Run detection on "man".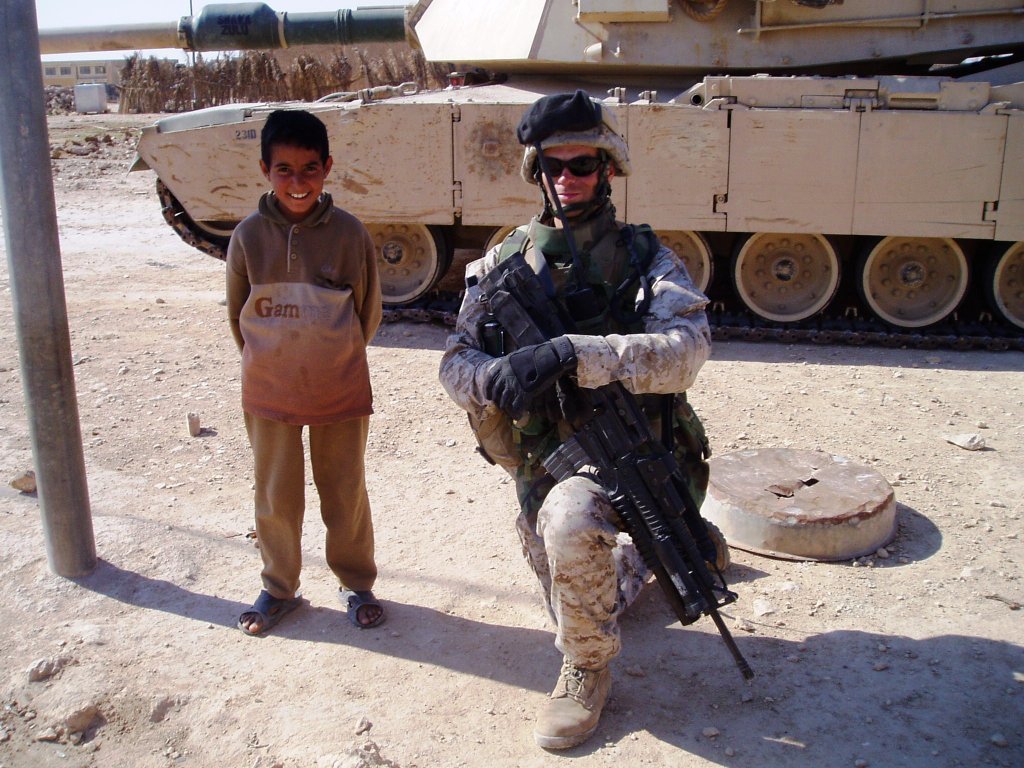
Result: rect(437, 92, 712, 745).
